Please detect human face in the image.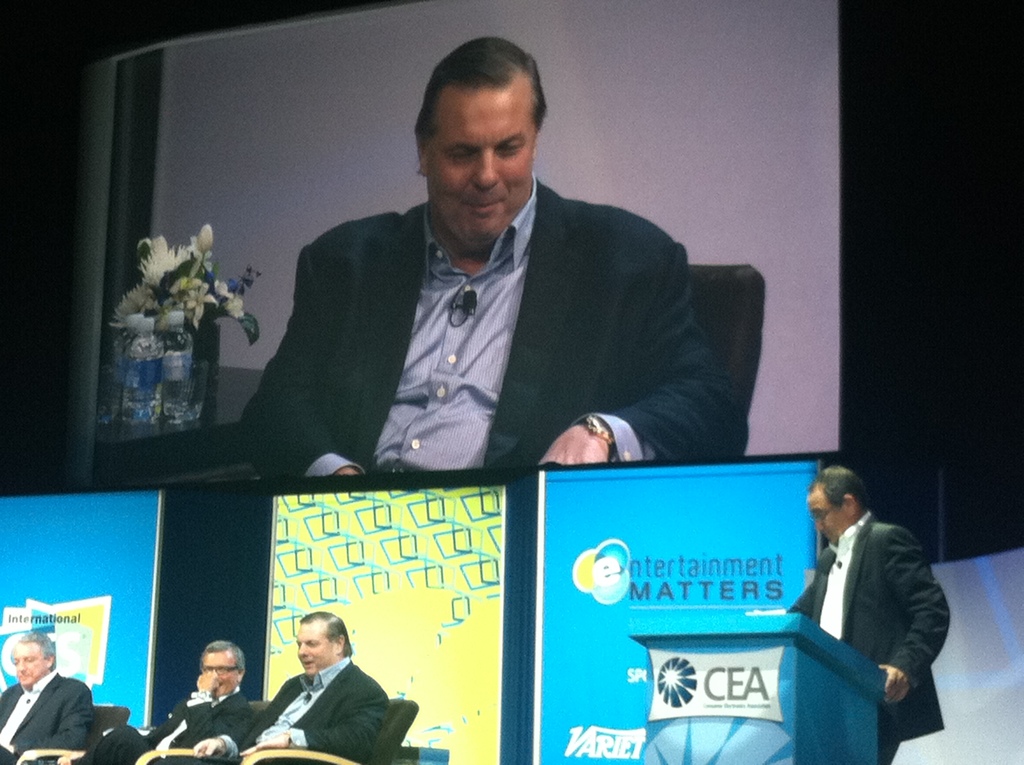
[left=195, top=648, right=237, bottom=690].
